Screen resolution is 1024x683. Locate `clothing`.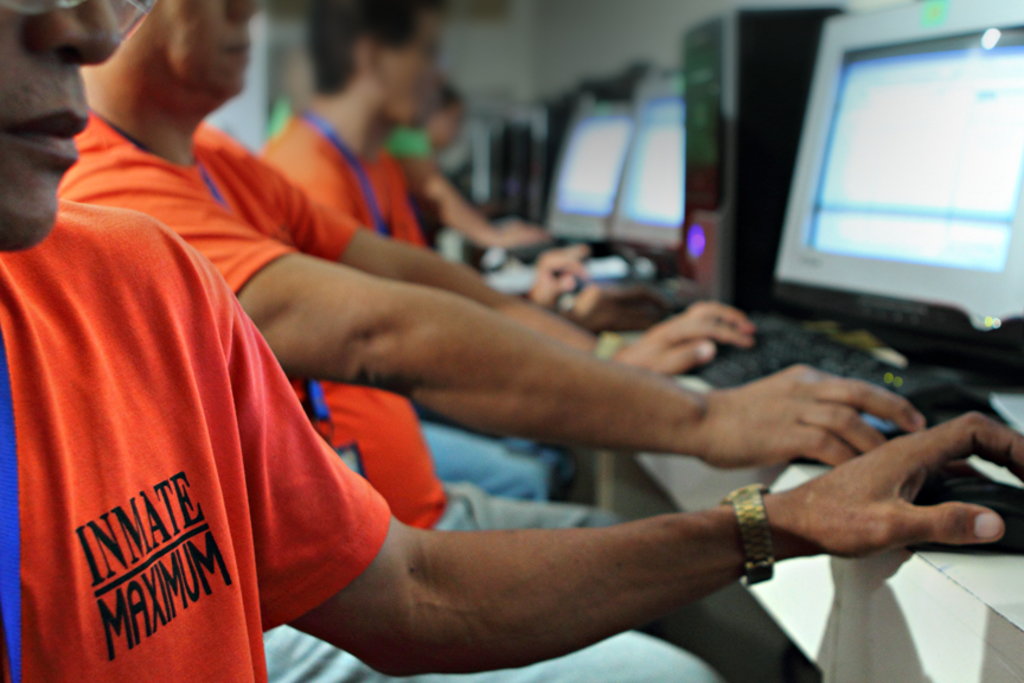
(385,129,428,173).
